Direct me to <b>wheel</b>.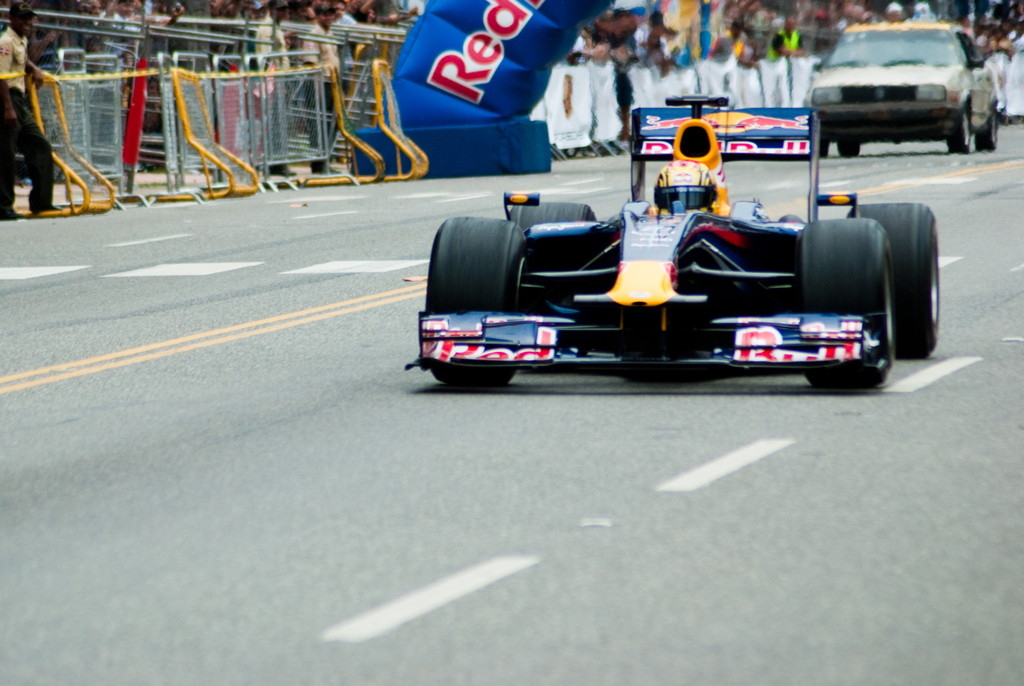
Direction: <box>810,127,830,158</box>.
